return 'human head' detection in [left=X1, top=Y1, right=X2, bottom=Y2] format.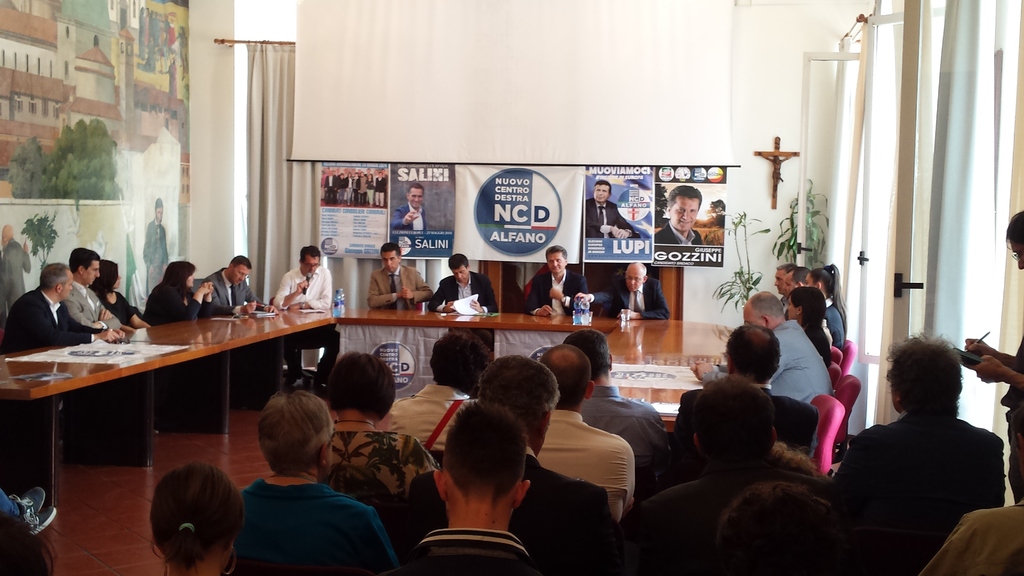
[left=300, top=246, right=321, bottom=277].
